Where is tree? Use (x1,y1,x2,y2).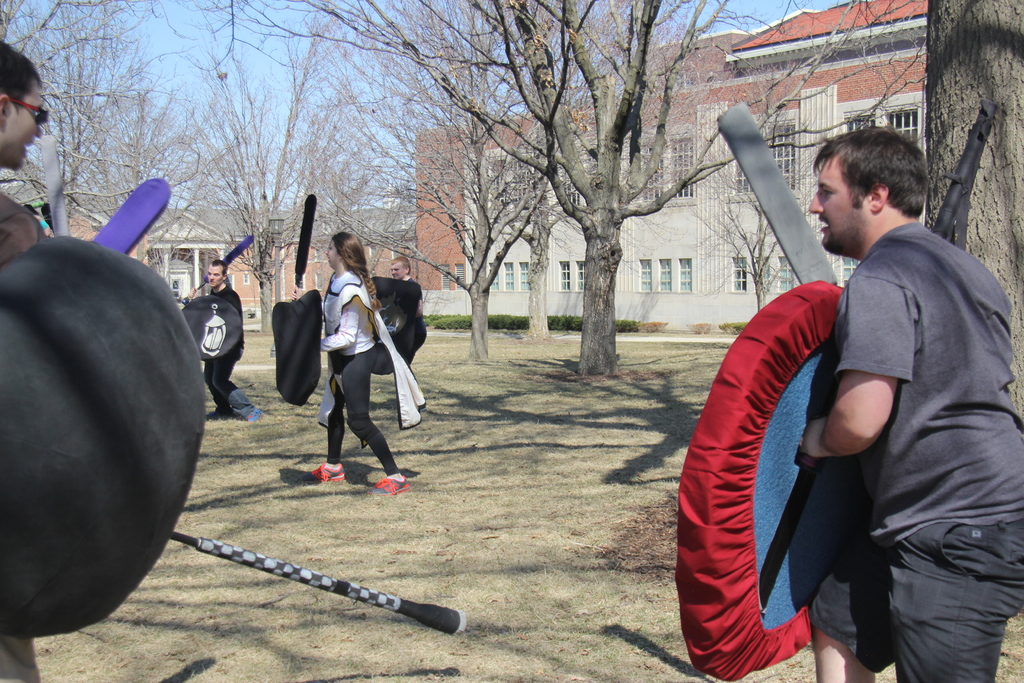
(324,0,755,372).
